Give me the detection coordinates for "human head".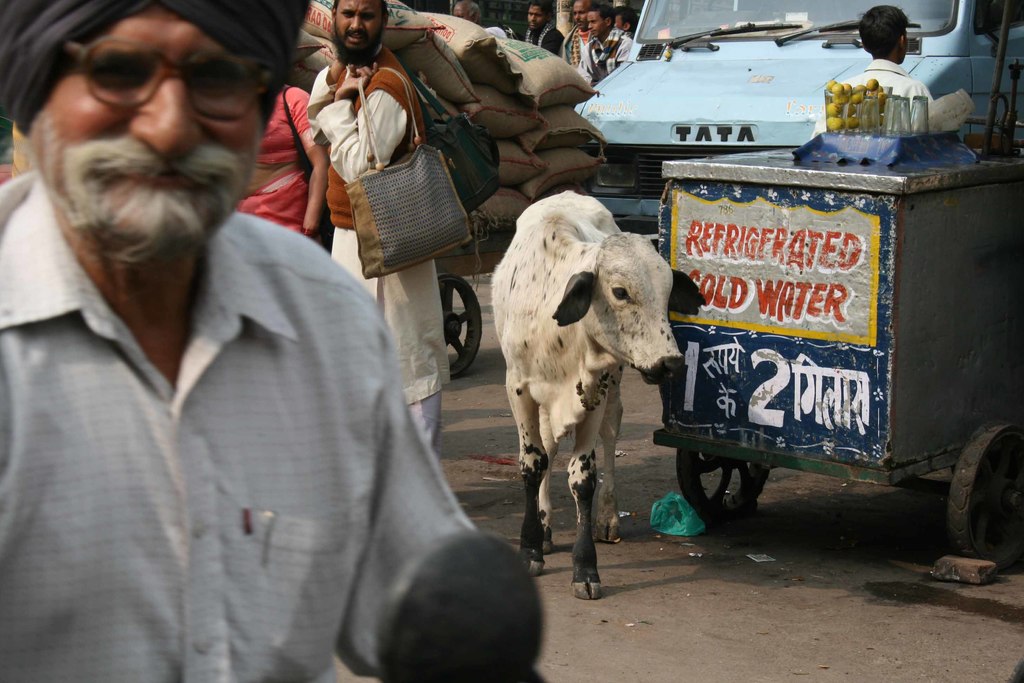
(x1=569, y1=0, x2=591, y2=33).
